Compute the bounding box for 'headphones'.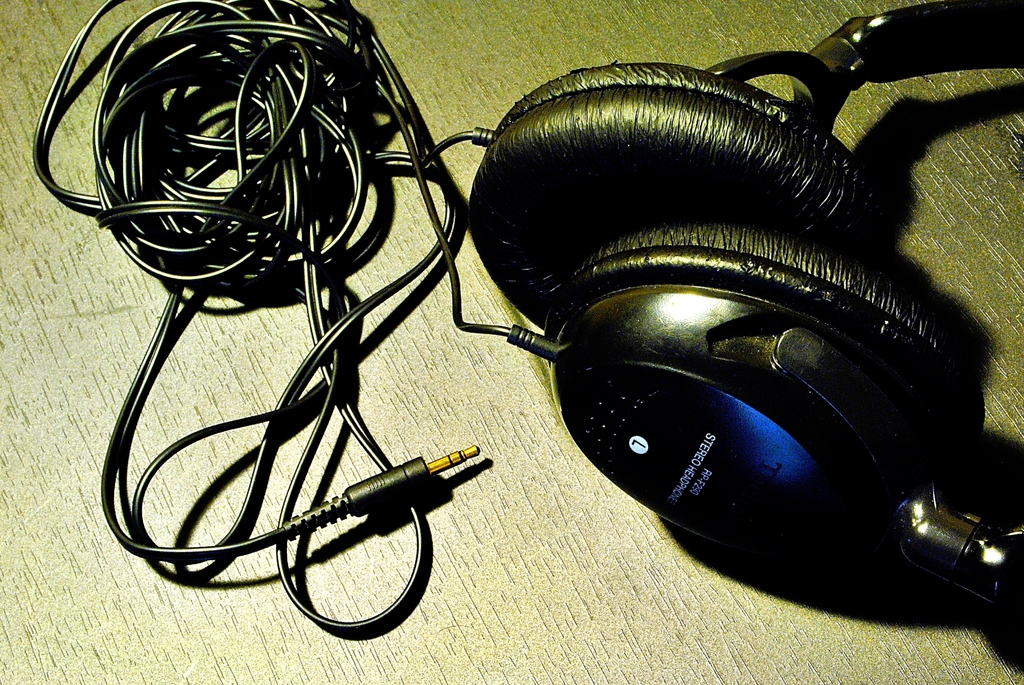
box=[465, 0, 1021, 629].
